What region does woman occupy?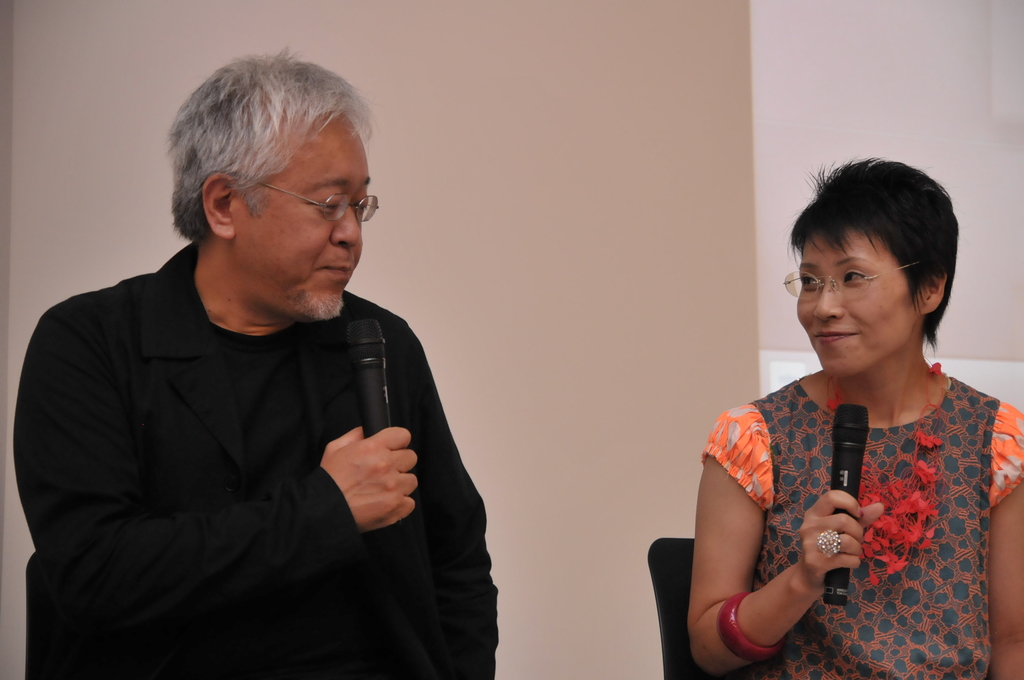
detection(680, 158, 1004, 679).
